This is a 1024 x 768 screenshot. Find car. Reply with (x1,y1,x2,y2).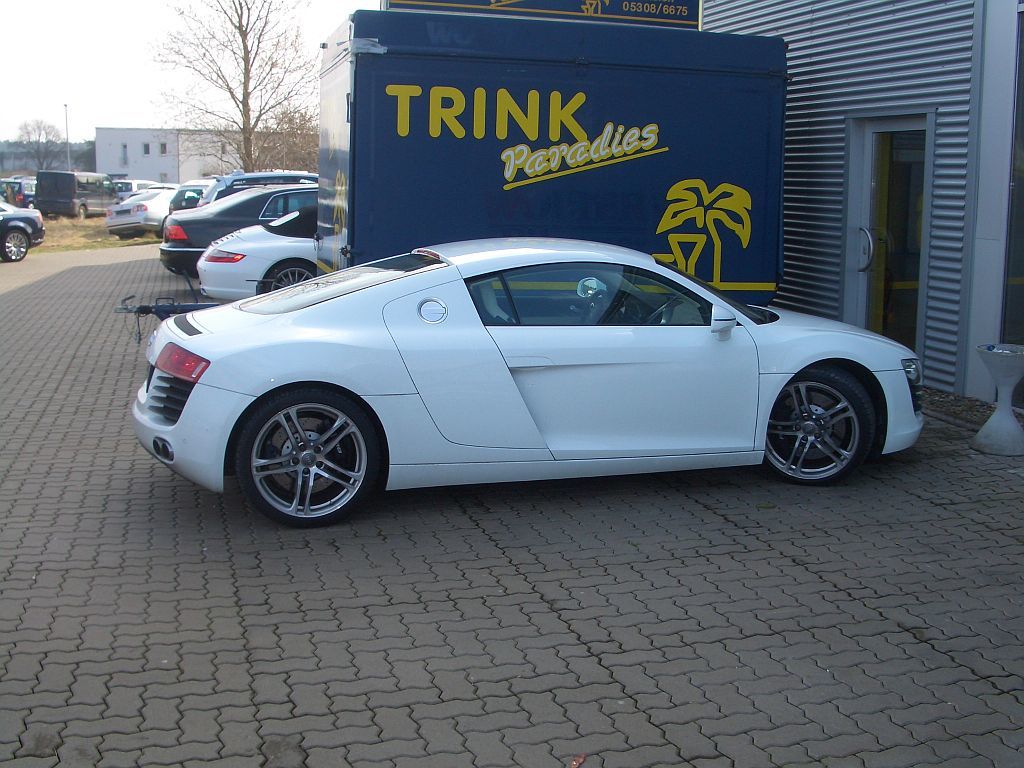
(198,170,326,204).
